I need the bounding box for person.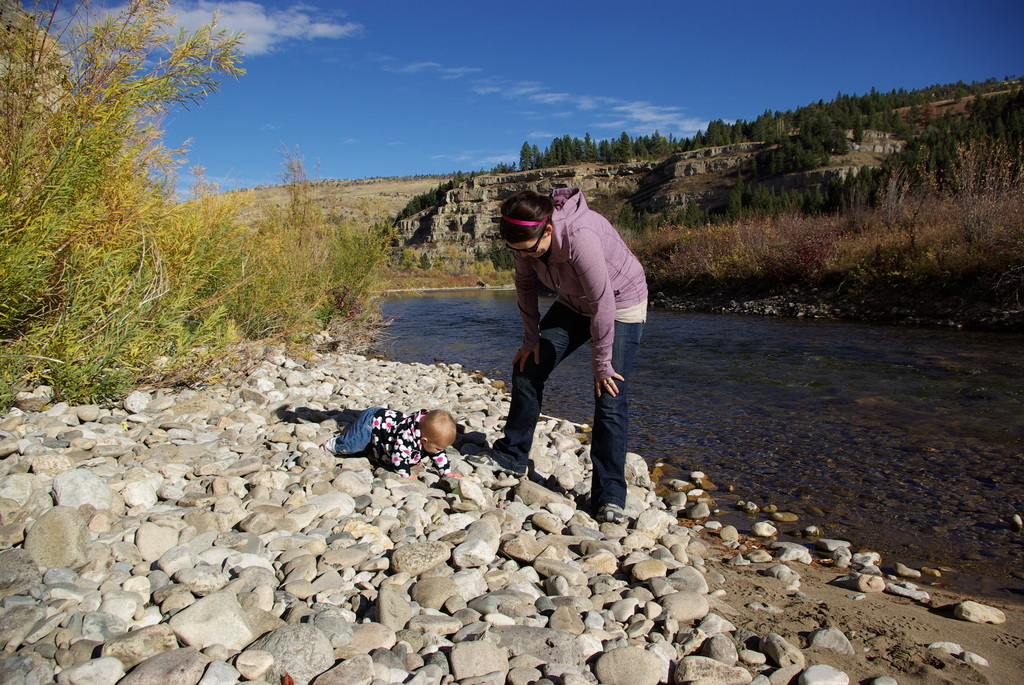
Here it is: box=[463, 189, 649, 528].
